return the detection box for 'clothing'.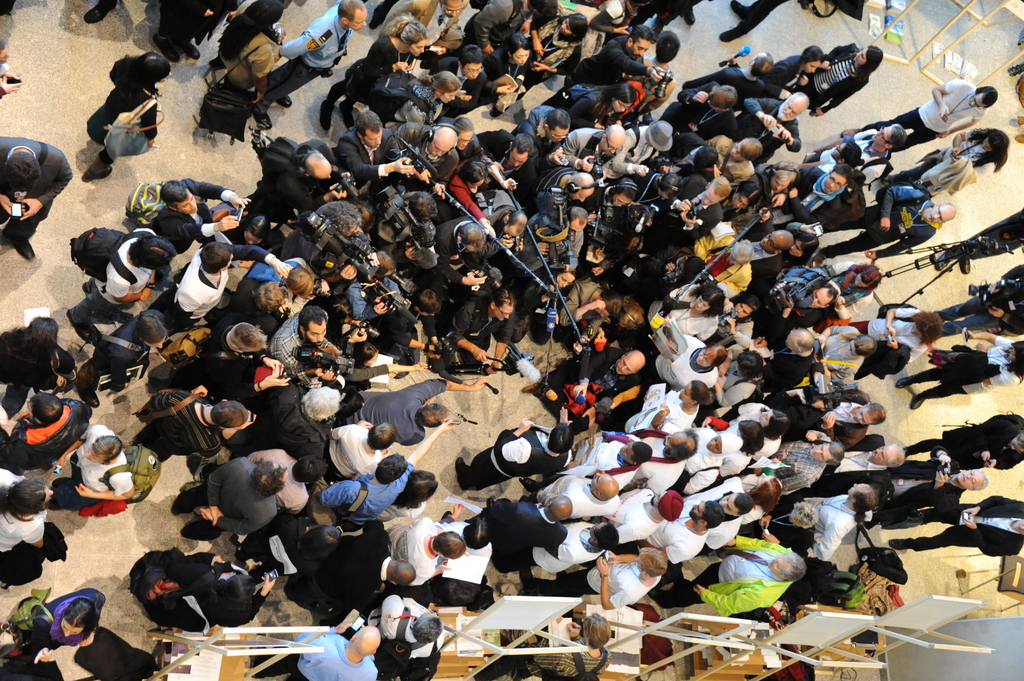
304:536:379:614.
